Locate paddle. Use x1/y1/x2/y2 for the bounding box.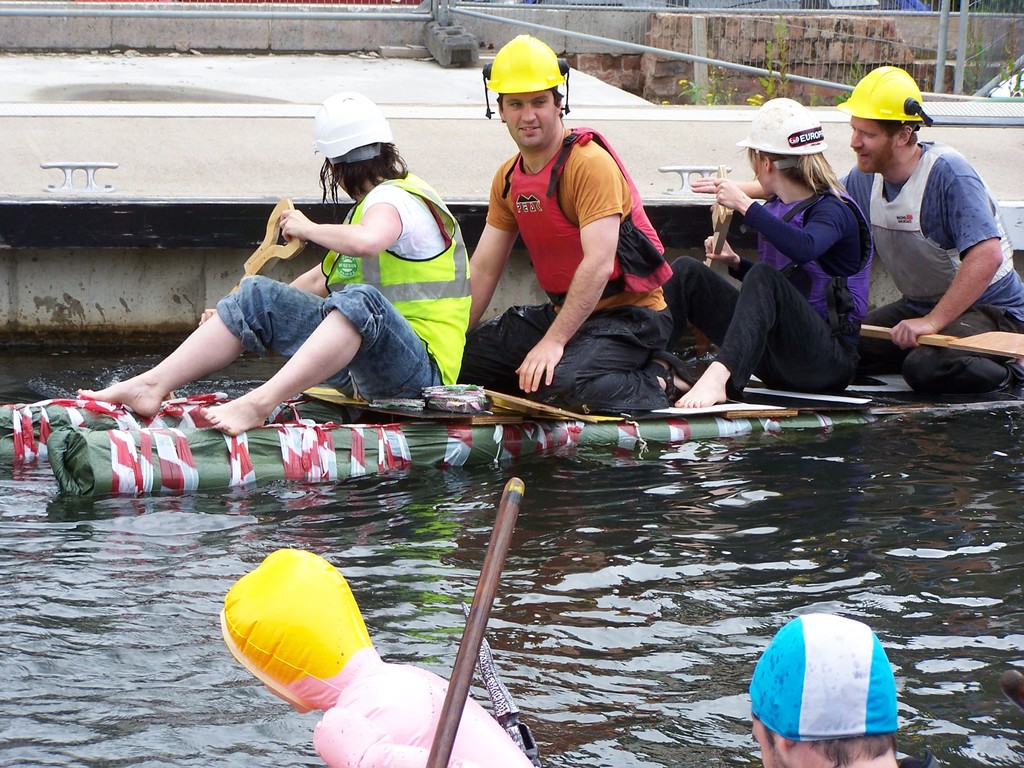
484/388/595/424.
